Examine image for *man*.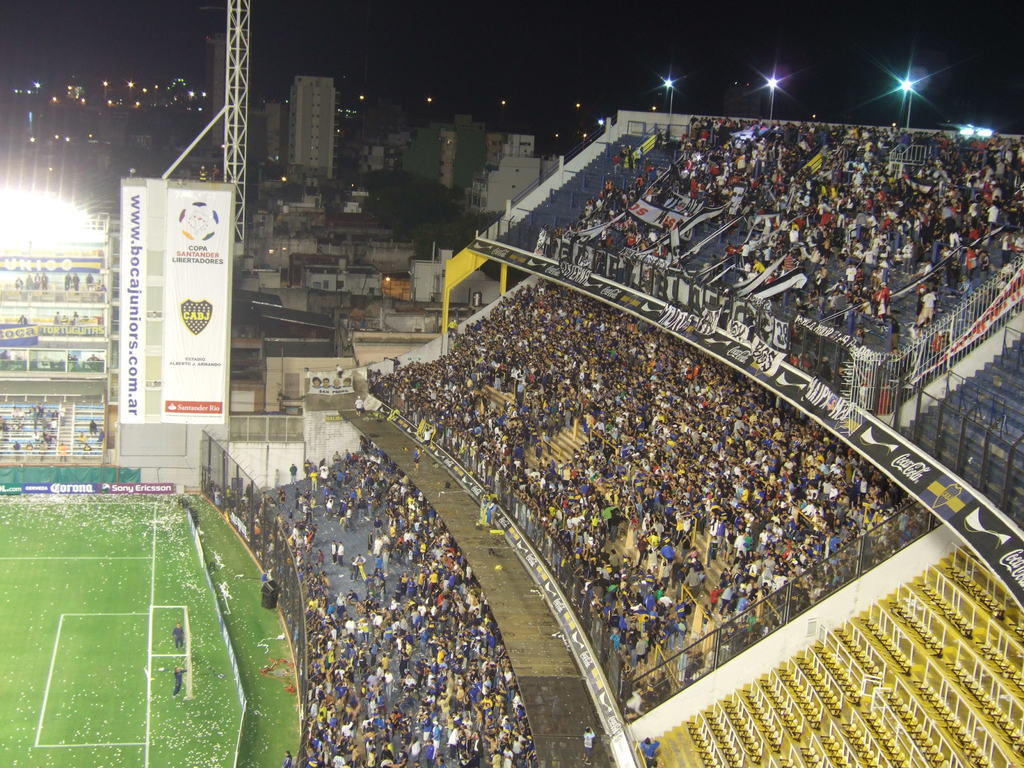
Examination result: detection(173, 668, 186, 699).
